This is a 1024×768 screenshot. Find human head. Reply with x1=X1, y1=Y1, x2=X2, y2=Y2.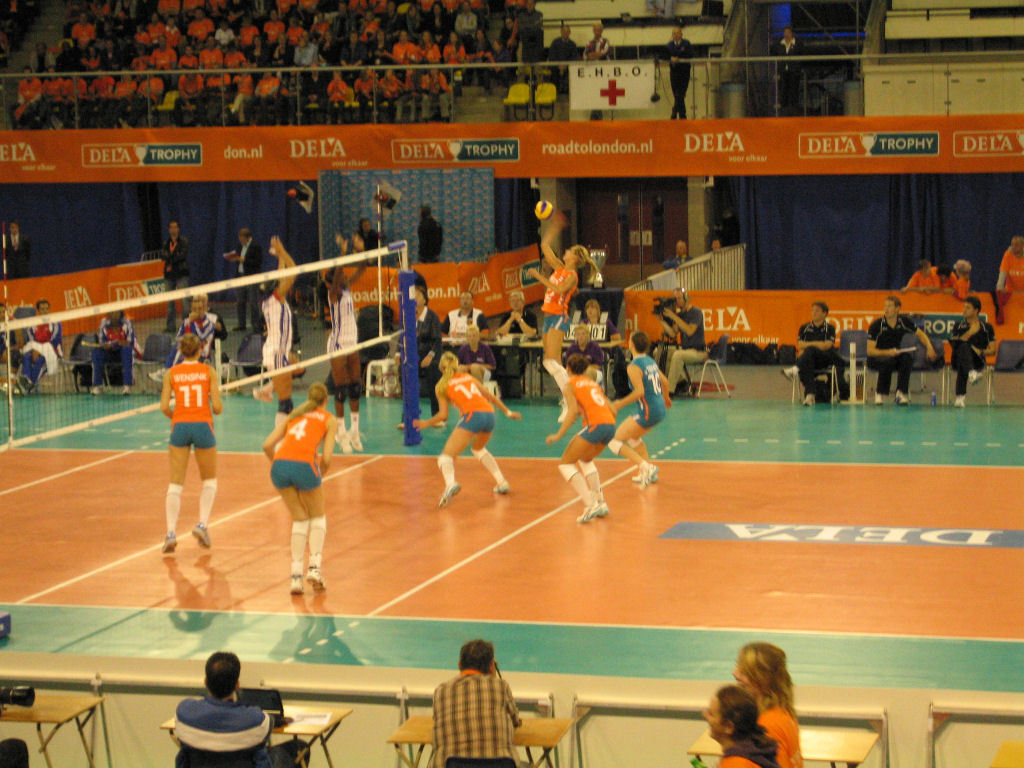
x1=962, y1=299, x2=984, y2=319.
